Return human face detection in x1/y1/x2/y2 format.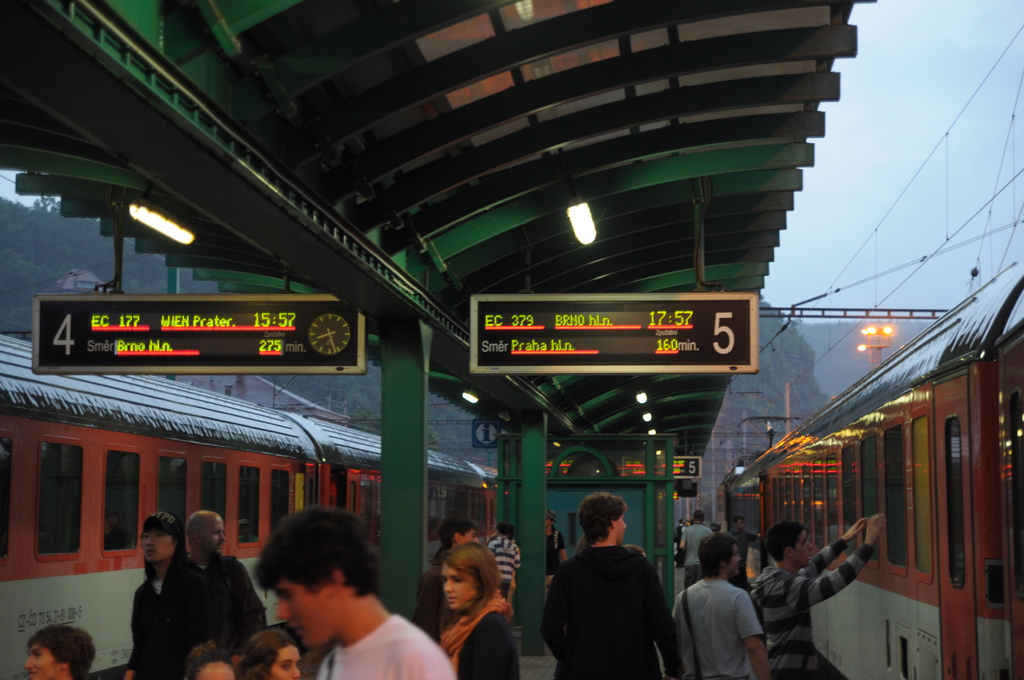
136/529/168/565.
